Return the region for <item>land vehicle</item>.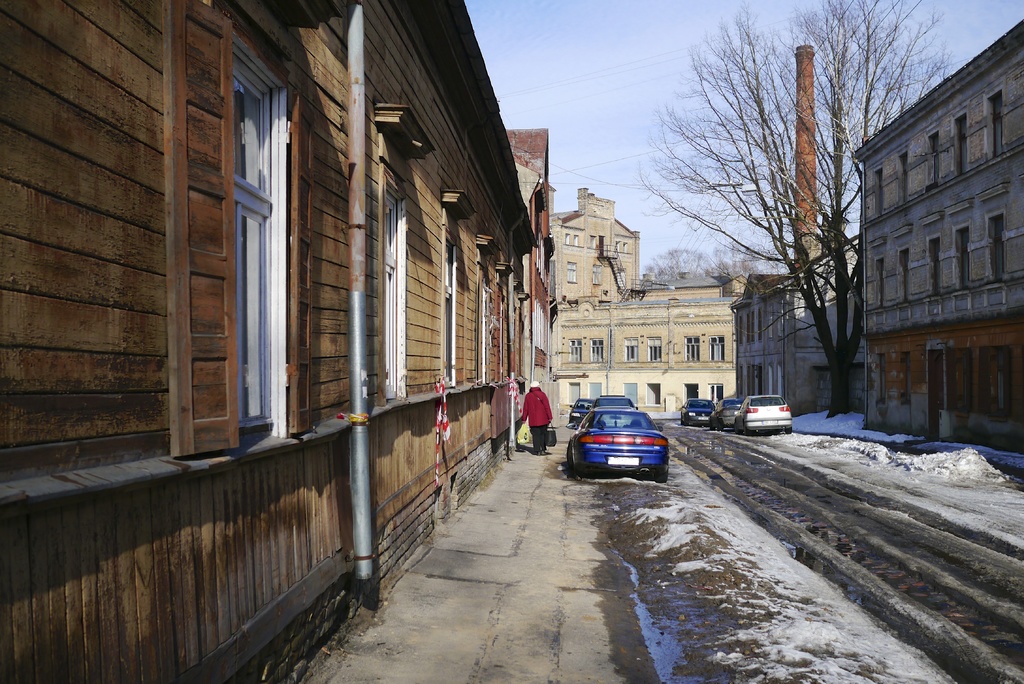
<region>564, 399, 678, 485</region>.
